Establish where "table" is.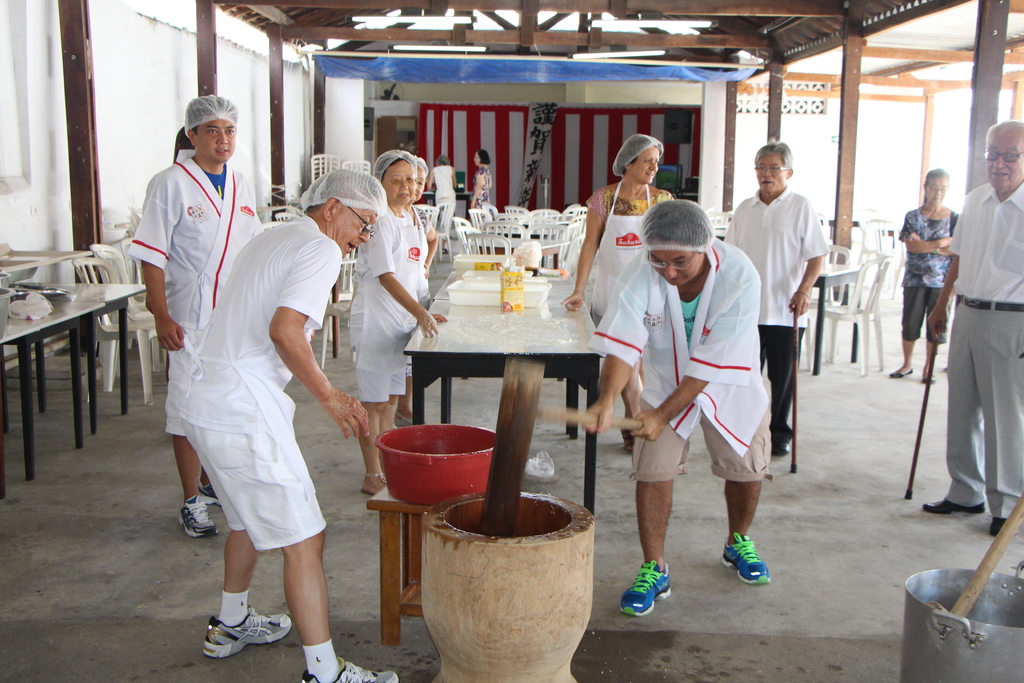
Established at bbox=[441, 227, 580, 267].
